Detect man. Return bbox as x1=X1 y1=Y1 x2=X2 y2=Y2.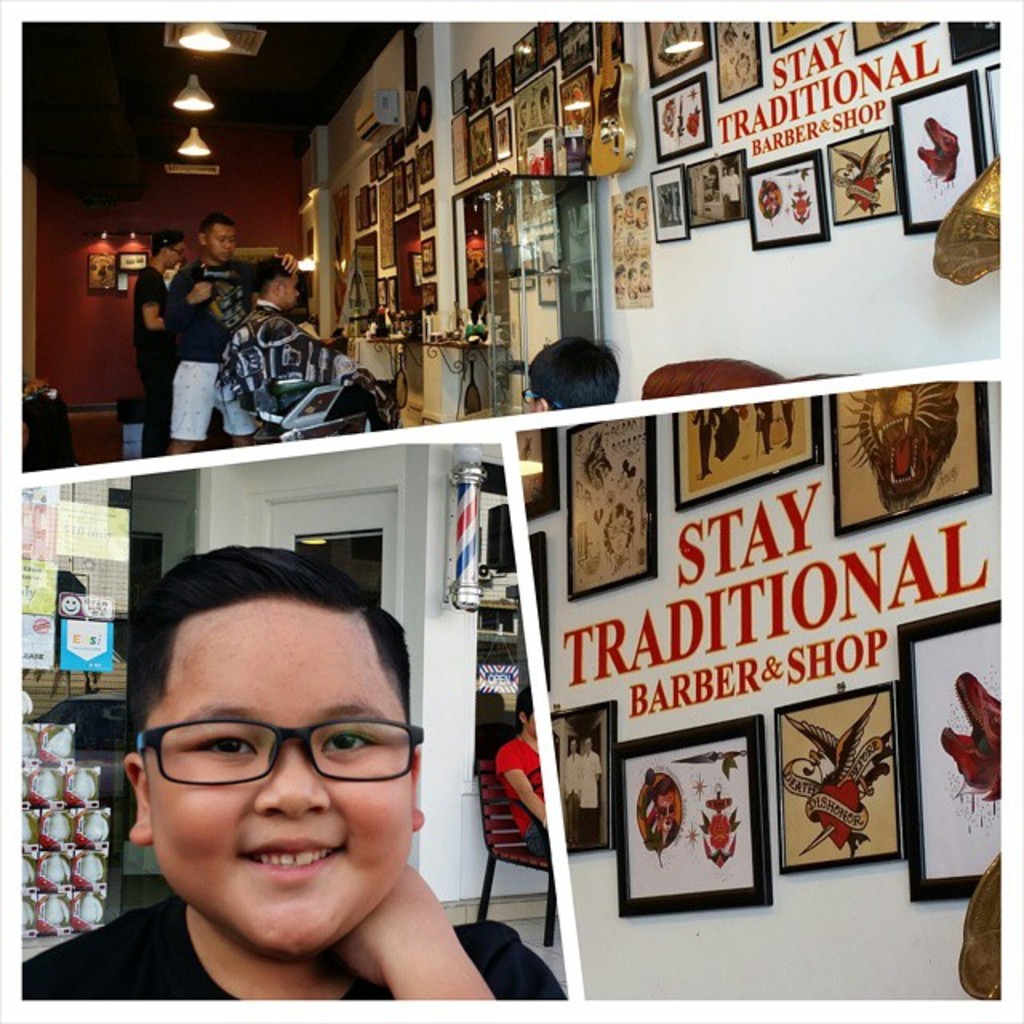
x1=54 y1=534 x2=549 y2=1006.
